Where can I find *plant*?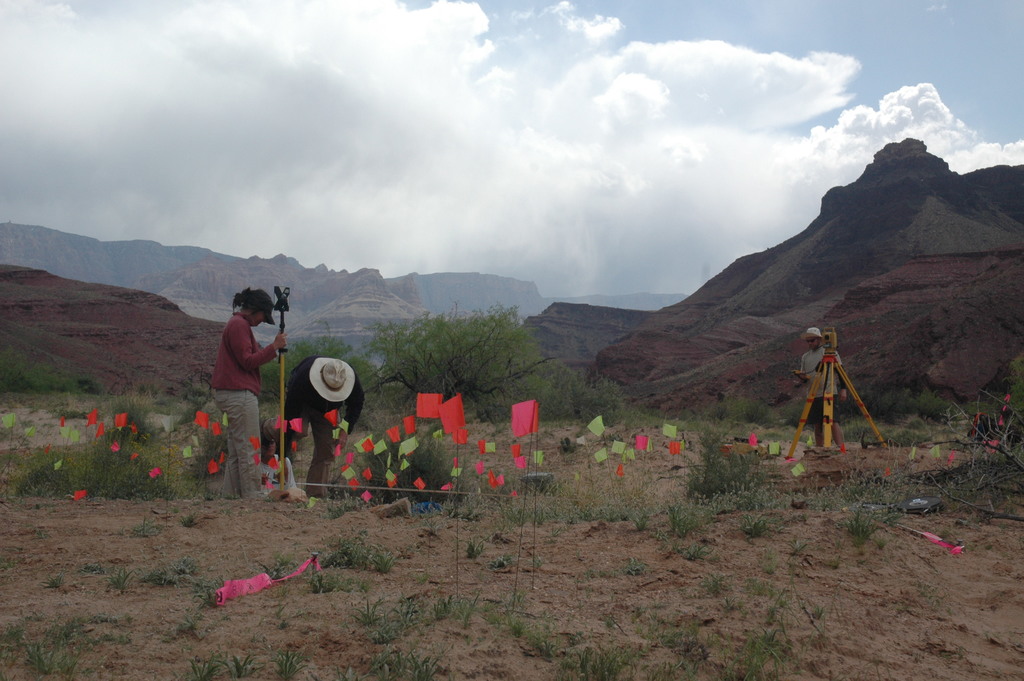
You can find it at 502, 602, 522, 635.
